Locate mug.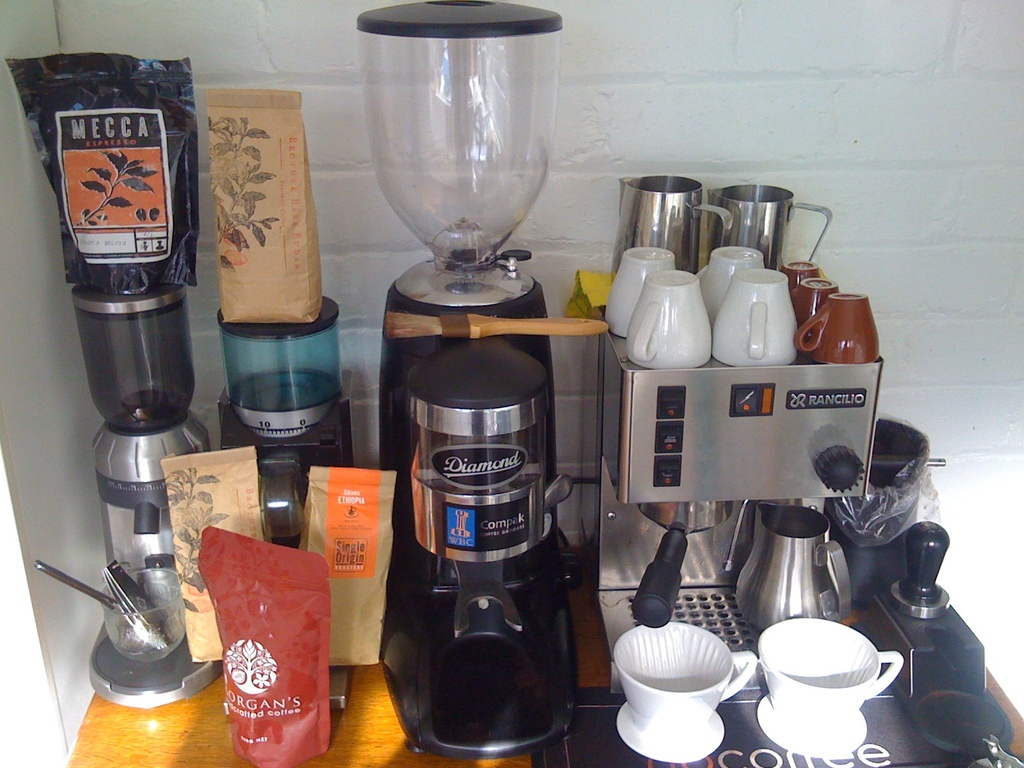
Bounding box: box=[694, 247, 765, 317].
